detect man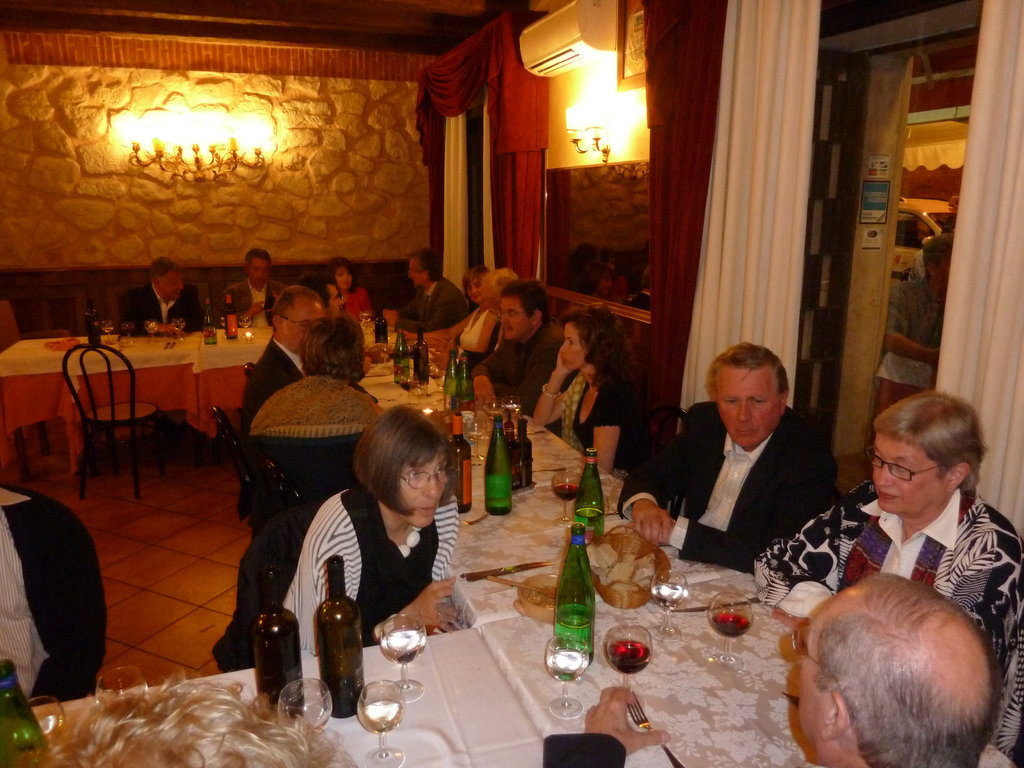
crop(371, 241, 477, 331)
